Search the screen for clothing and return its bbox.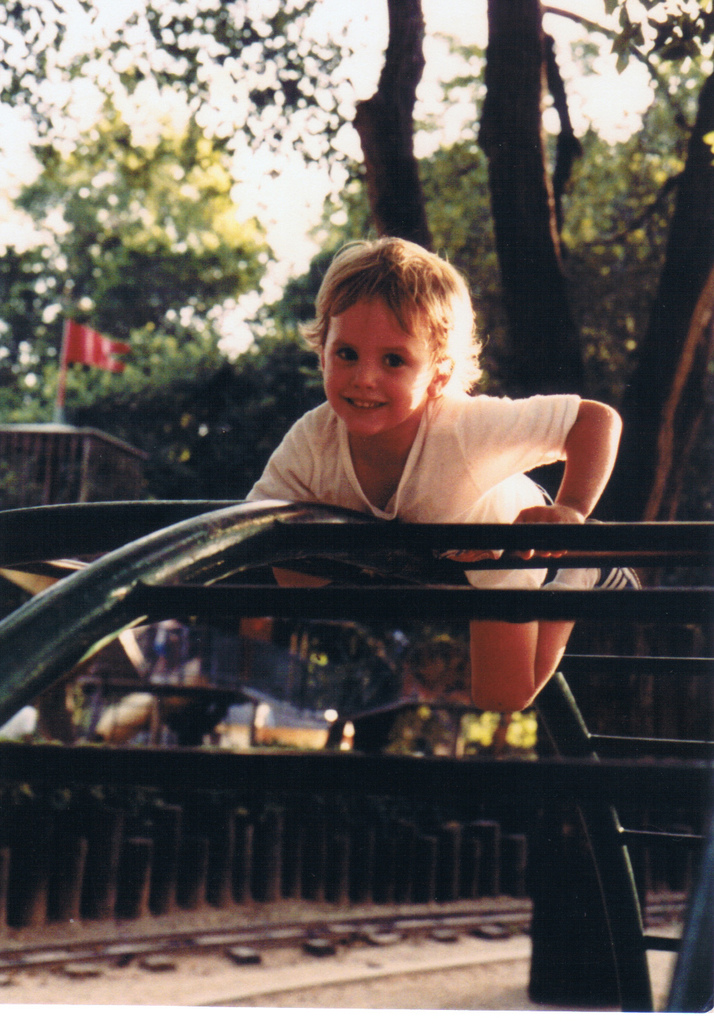
Found: bbox(241, 379, 577, 595).
